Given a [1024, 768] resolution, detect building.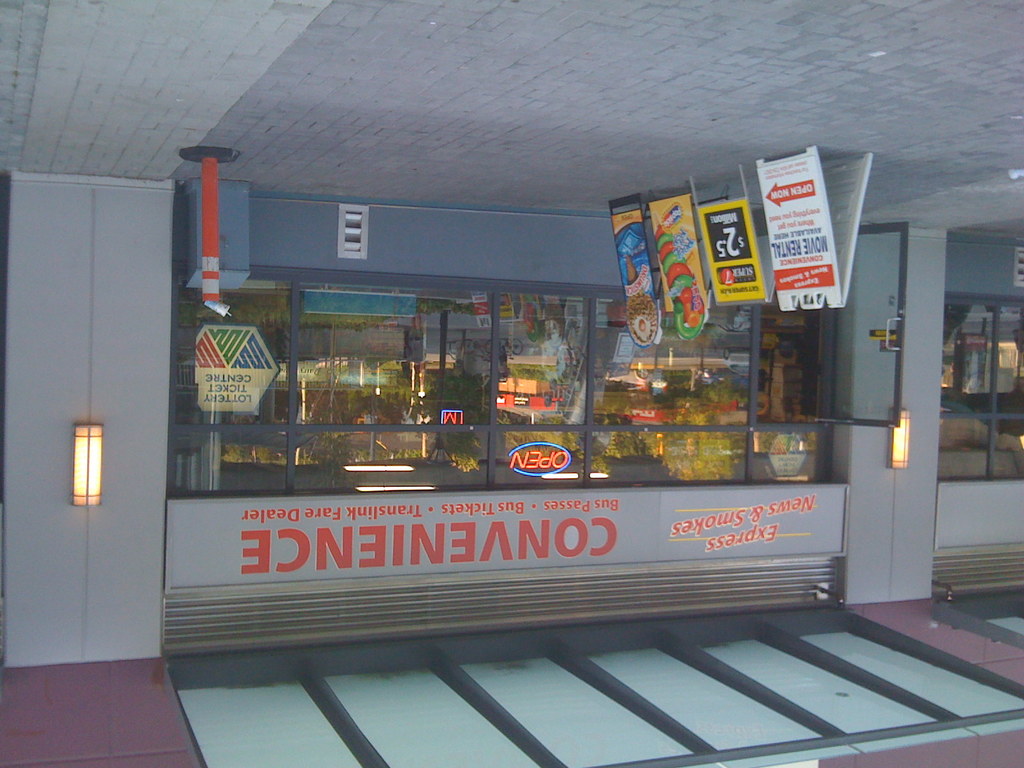
locate(0, 0, 1023, 767).
